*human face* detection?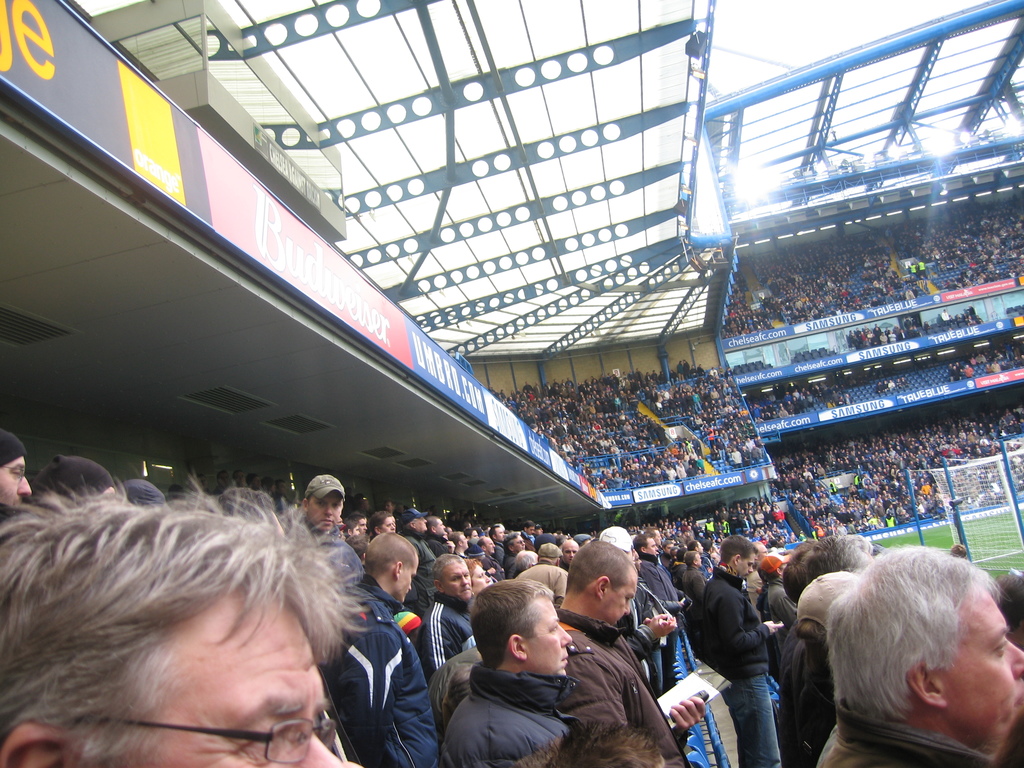
box=[398, 554, 419, 602]
